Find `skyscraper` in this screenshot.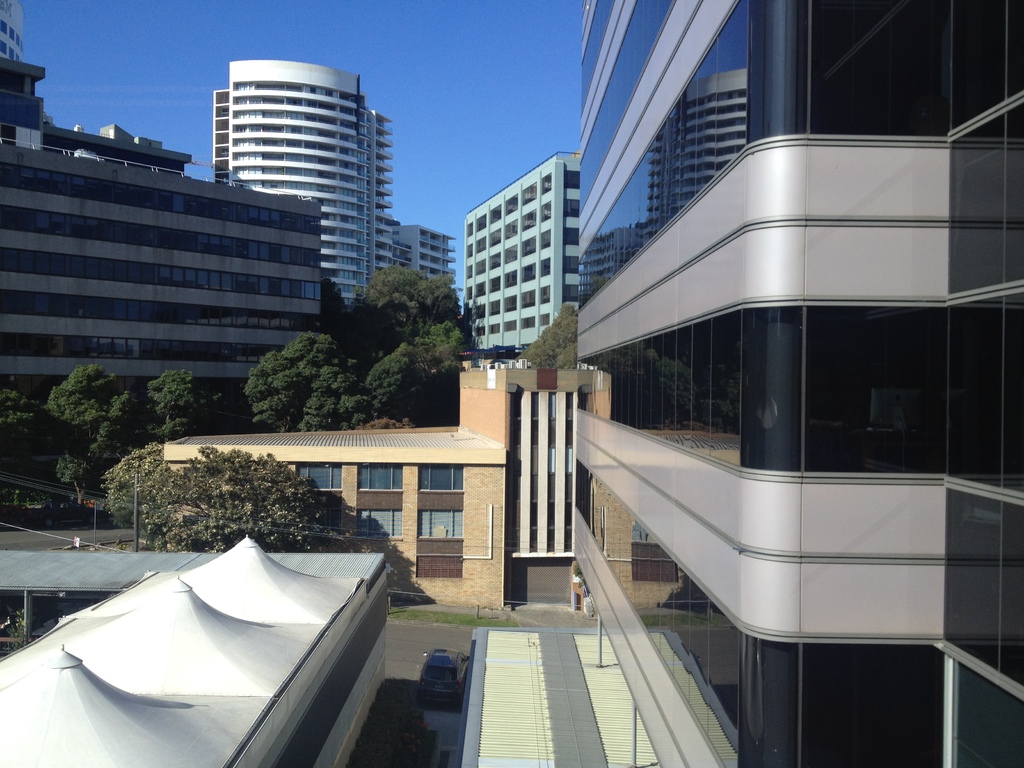
The bounding box for `skyscraper` is l=0, t=0, r=31, b=70.
